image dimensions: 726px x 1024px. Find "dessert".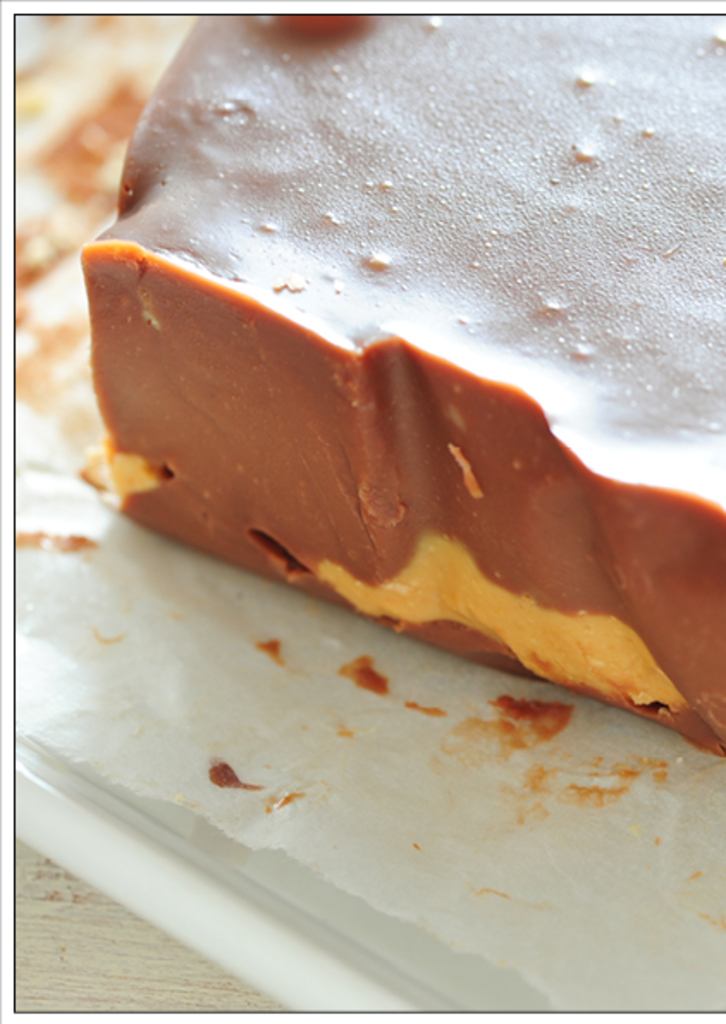
bbox(86, 2, 724, 762).
